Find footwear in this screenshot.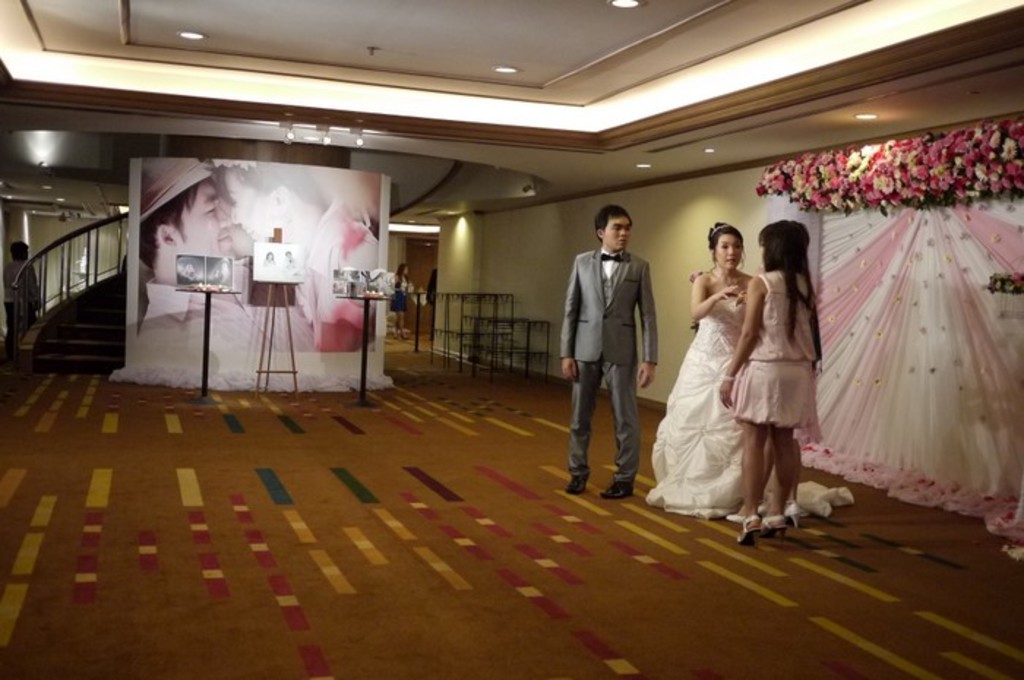
The bounding box for footwear is l=566, t=464, r=594, b=496.
